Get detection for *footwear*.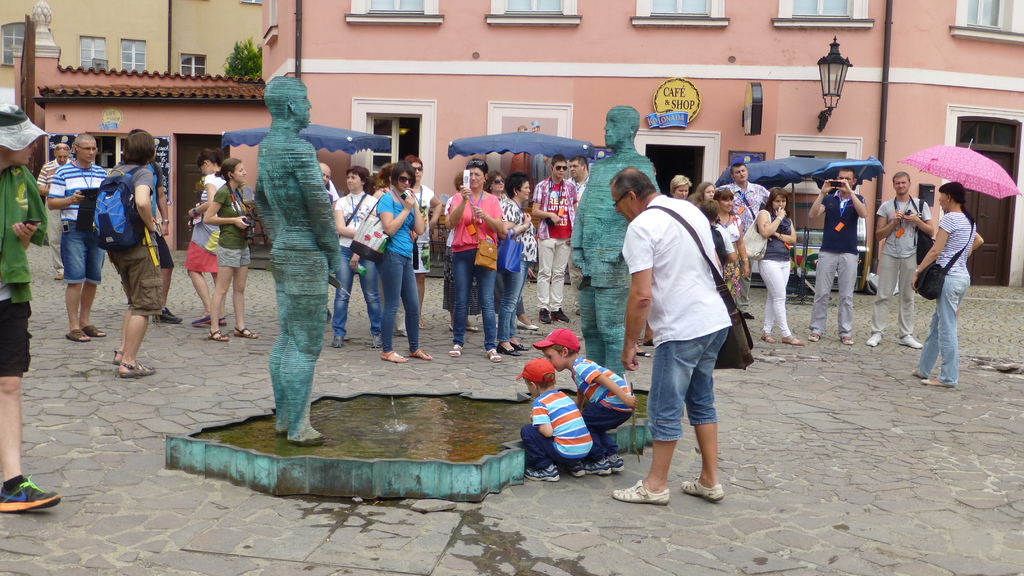
Detection: <box>411,348,435,359</box>.
